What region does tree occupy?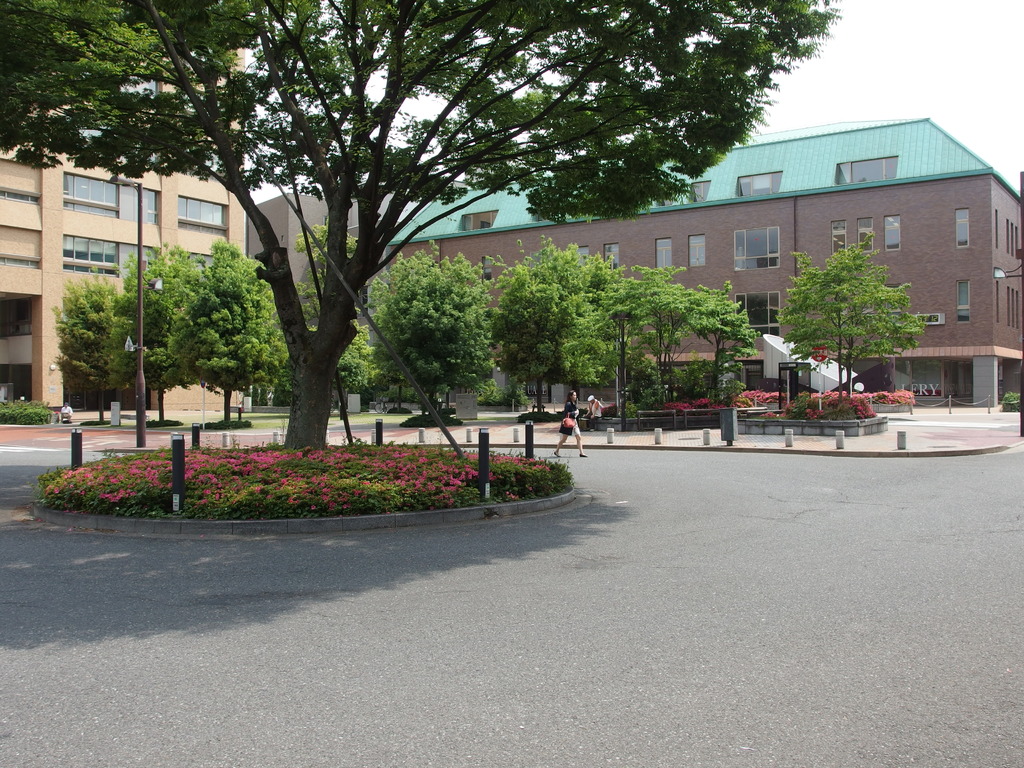
box(596, 264, 767, 421).
